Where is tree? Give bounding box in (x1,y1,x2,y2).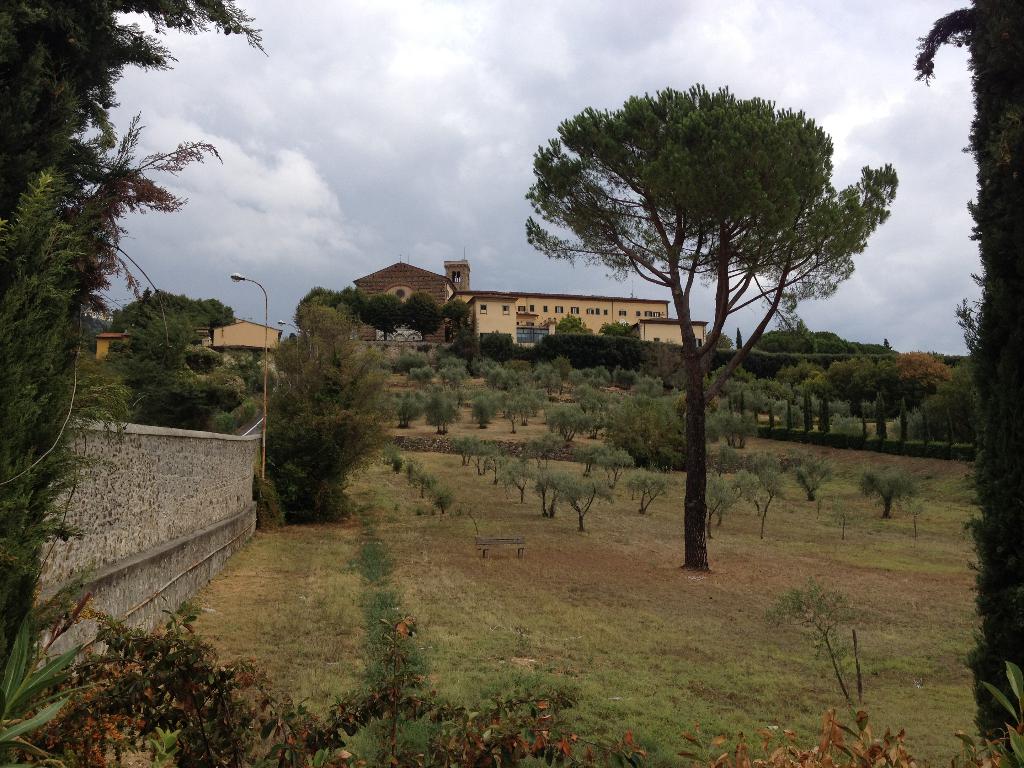
(257,299,401,529).
